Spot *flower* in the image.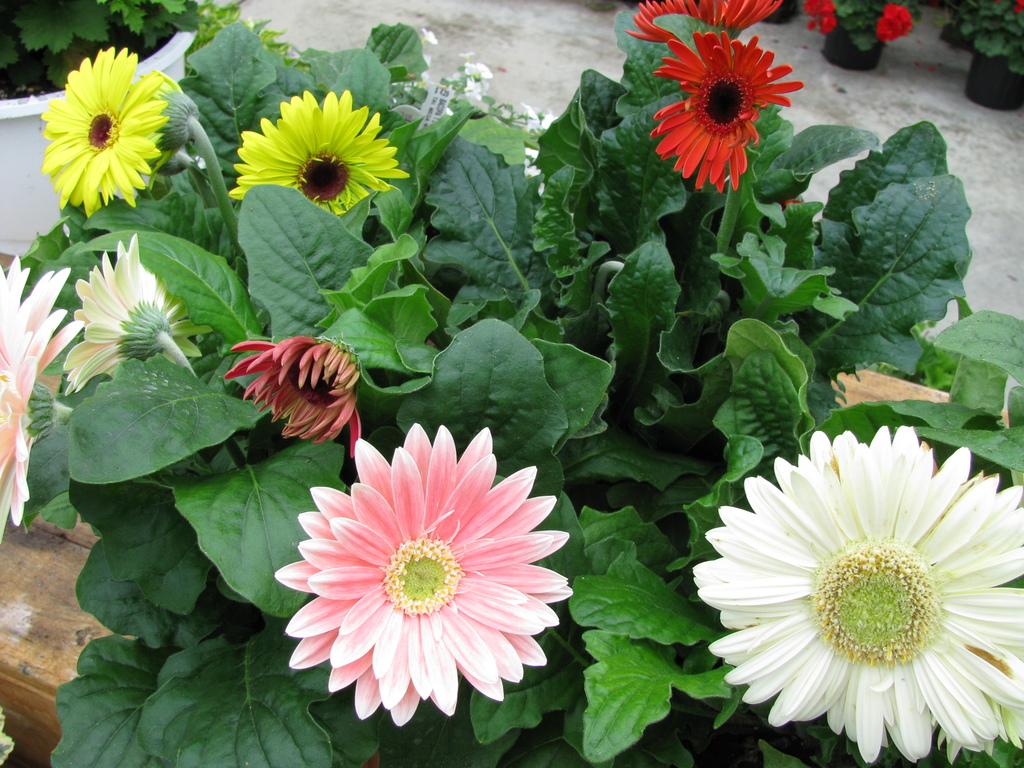
*flower* found at <region>59, 225, 215, 394</region>.
